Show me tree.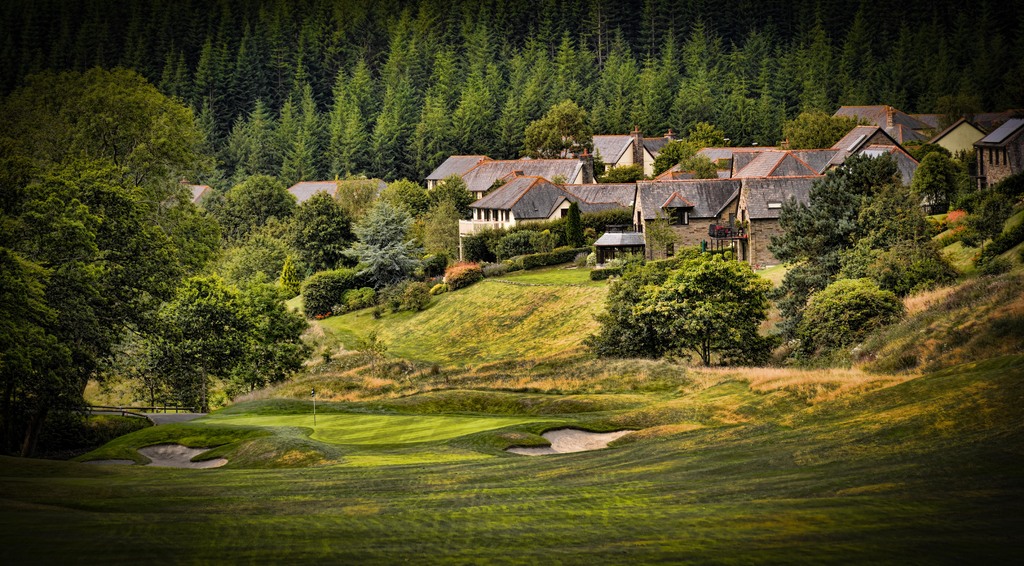
tree is here: (left=546, top=28, right=598, bottom=120).
